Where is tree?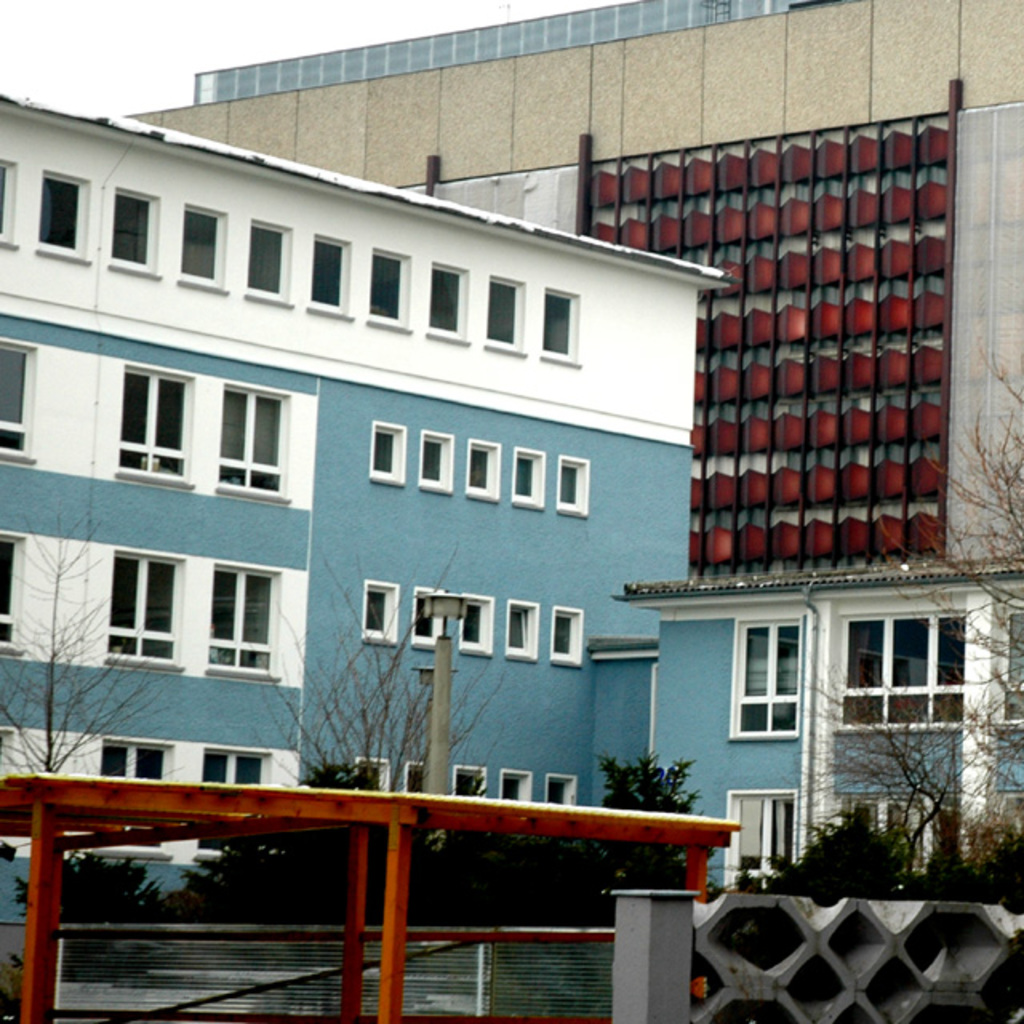
6 434 165 907.
